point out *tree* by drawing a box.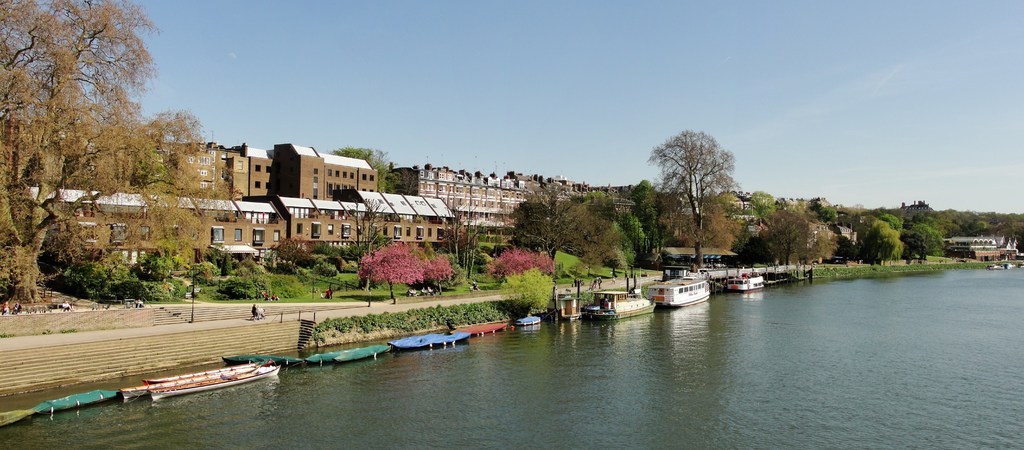
{"left": 895, "top": 217, "right": 948, "bottom": 268}.
